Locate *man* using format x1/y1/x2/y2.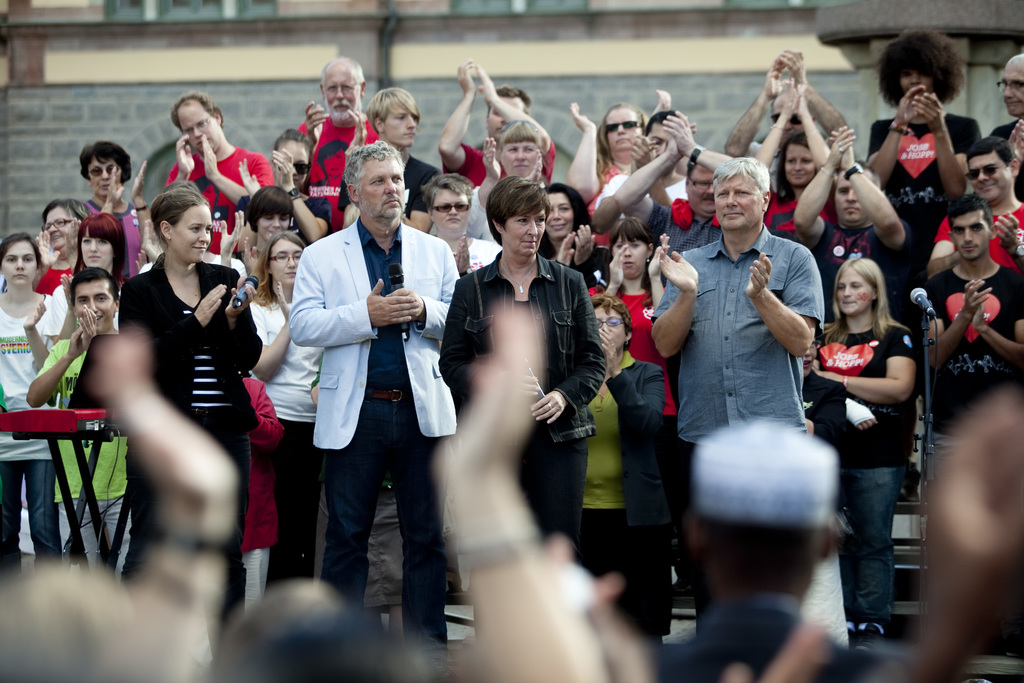
25/267/135/583.
